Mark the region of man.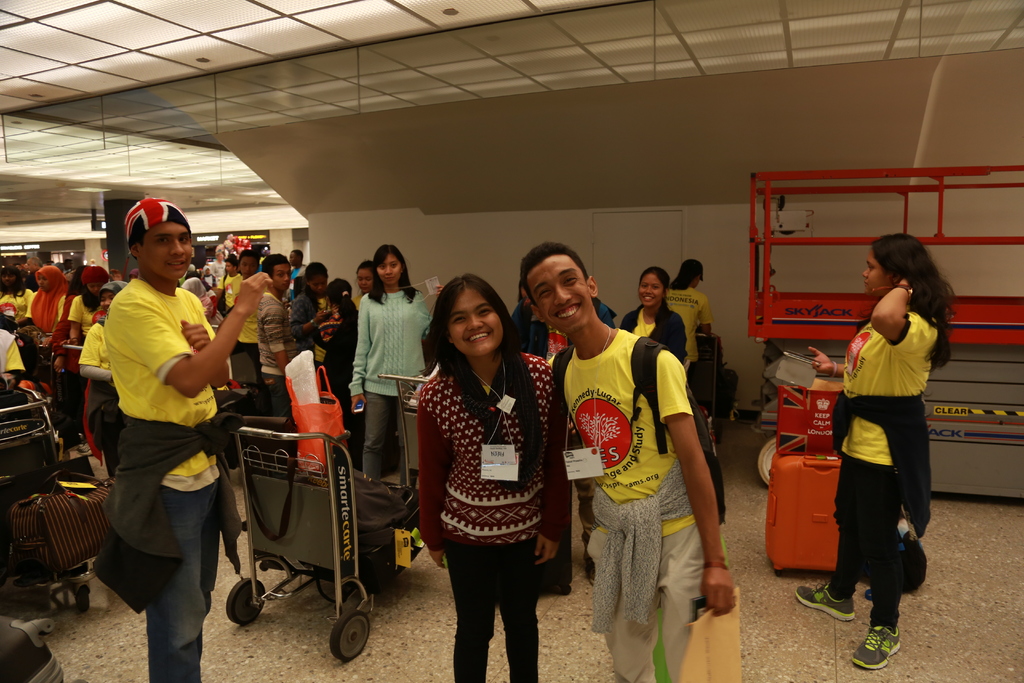
Region: select_region(92, 258, 98, 267).
